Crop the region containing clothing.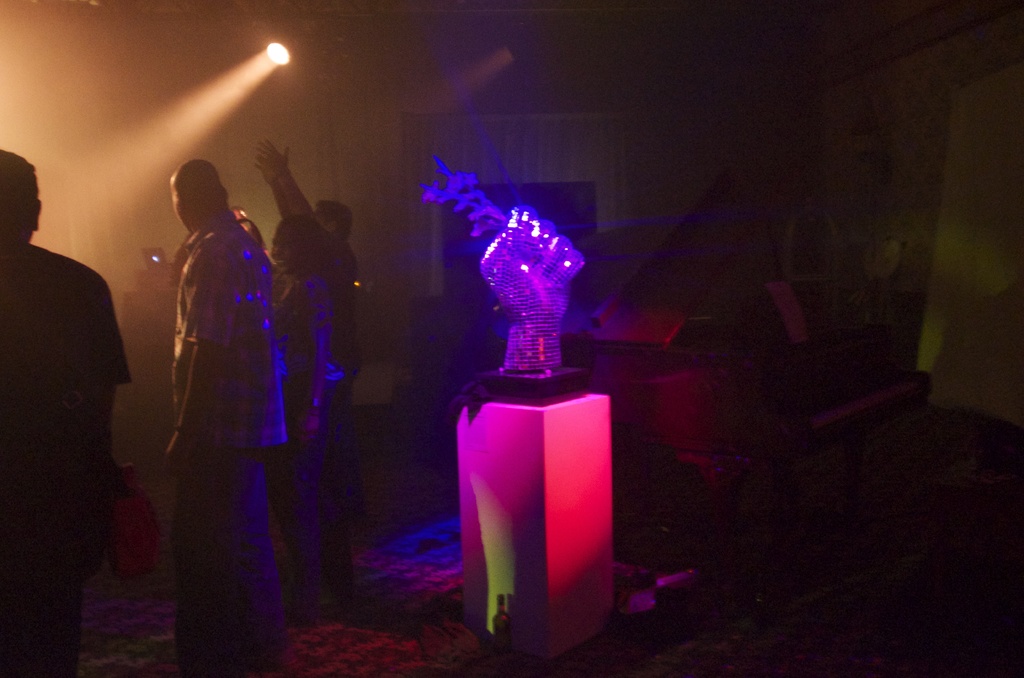
Crop region: x1=171 y1=209 x2=287 y2=677.
